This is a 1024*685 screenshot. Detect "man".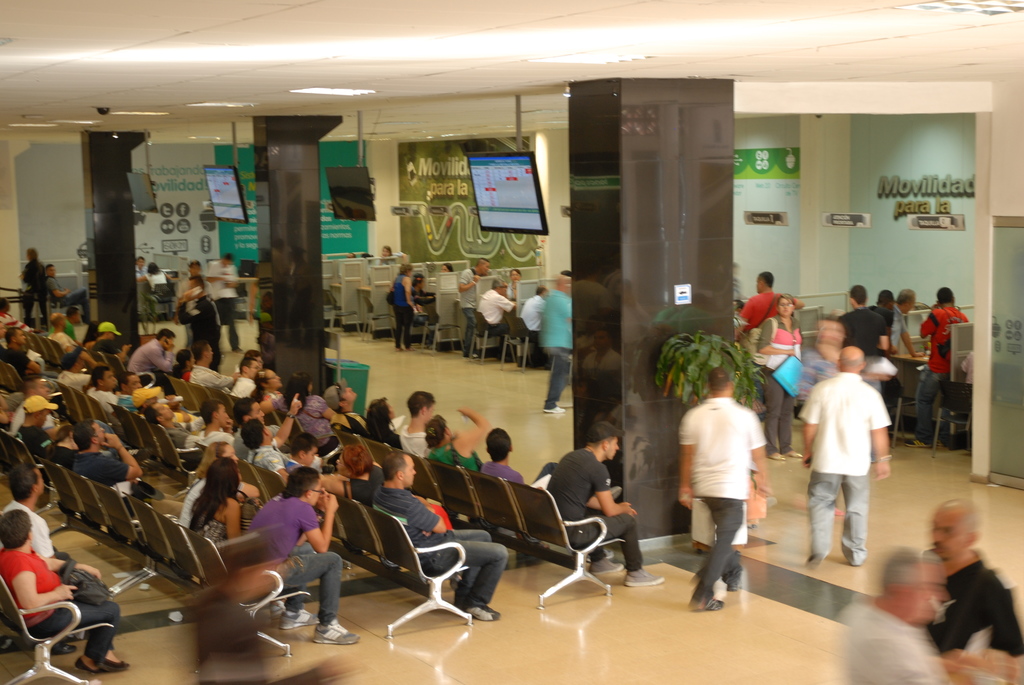
(136,251,145,280).
